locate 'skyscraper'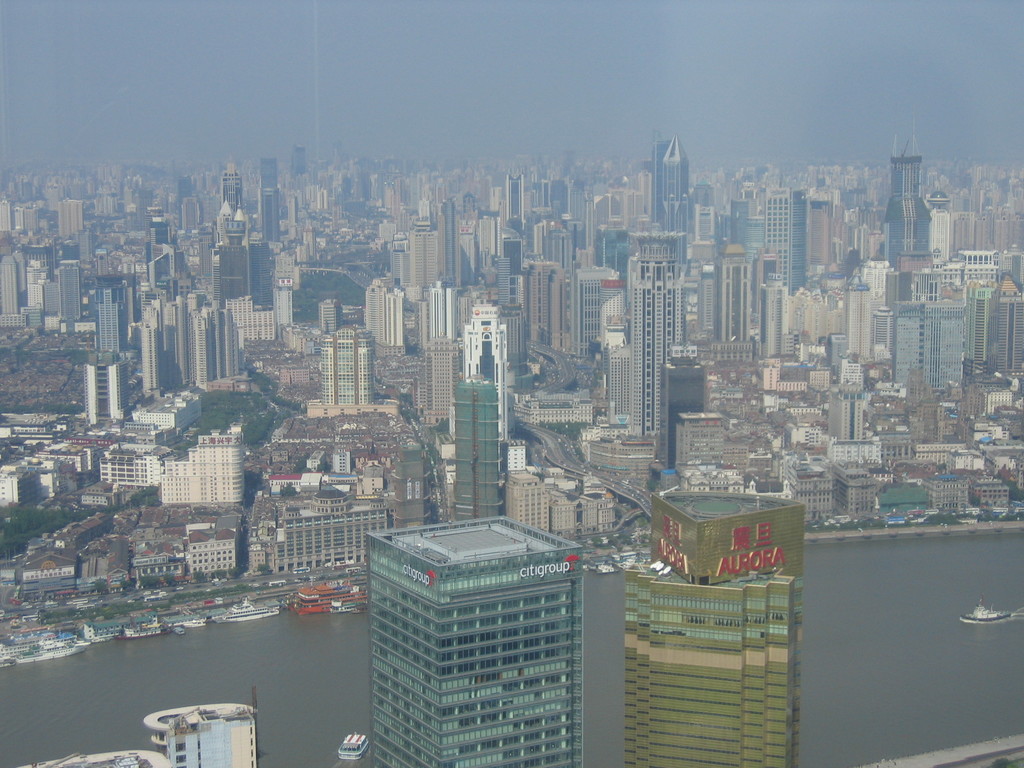
(834, 432, 883, 461)
